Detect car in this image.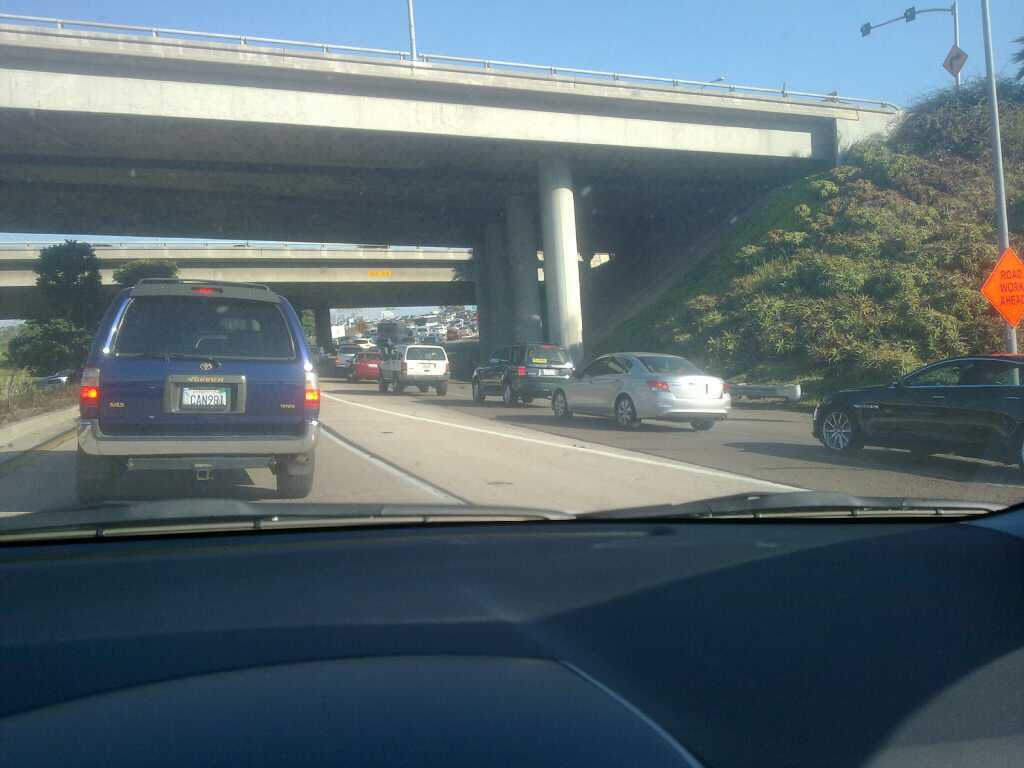
Detection: left=806, top=357, right=1023, bottom=464.
